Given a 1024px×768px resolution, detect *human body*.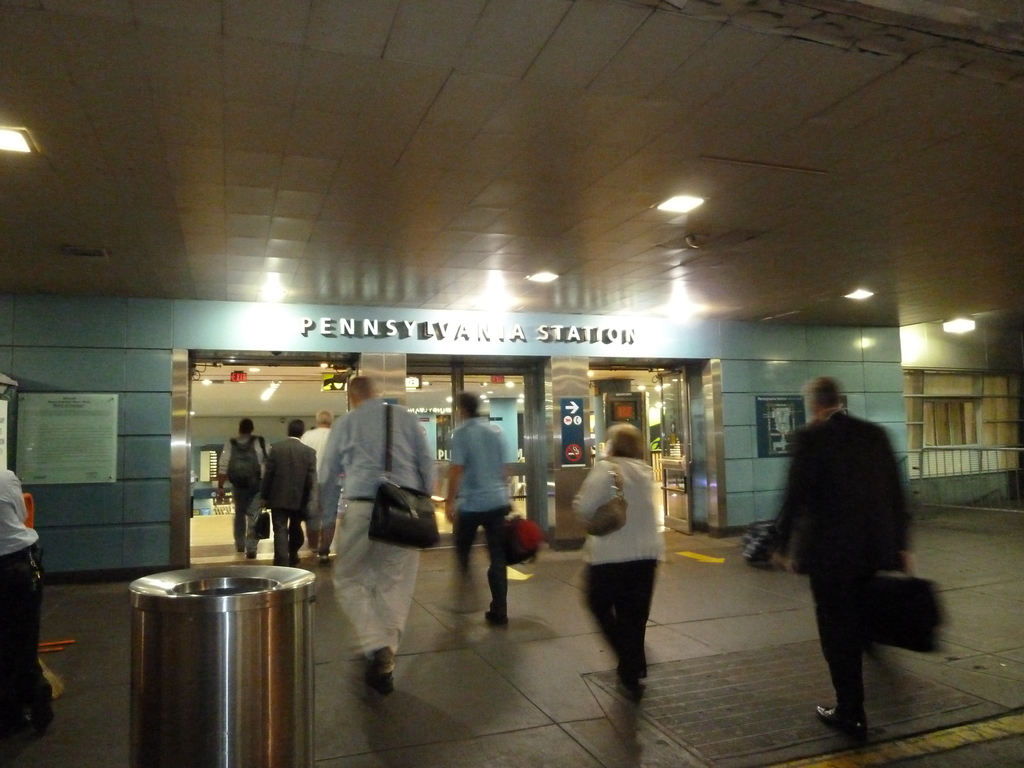
{"x1": 575, "y1": 431, "x2": 682, "y2": 713}.
